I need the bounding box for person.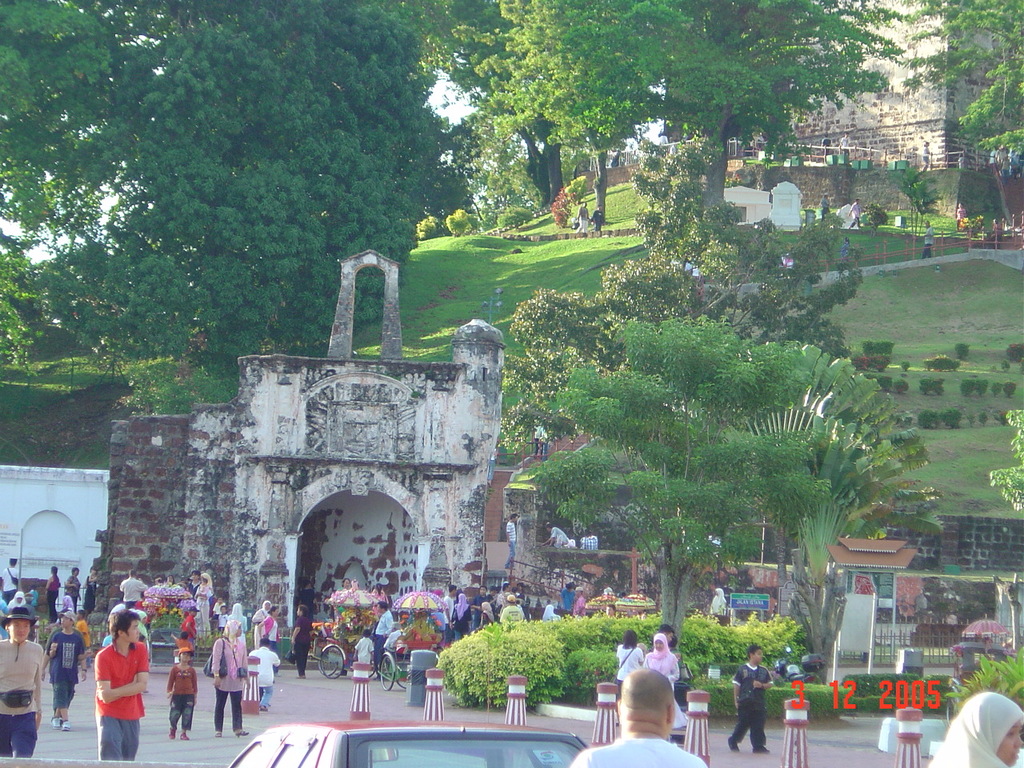
Here it is: region(118, 570, 150, 611).
